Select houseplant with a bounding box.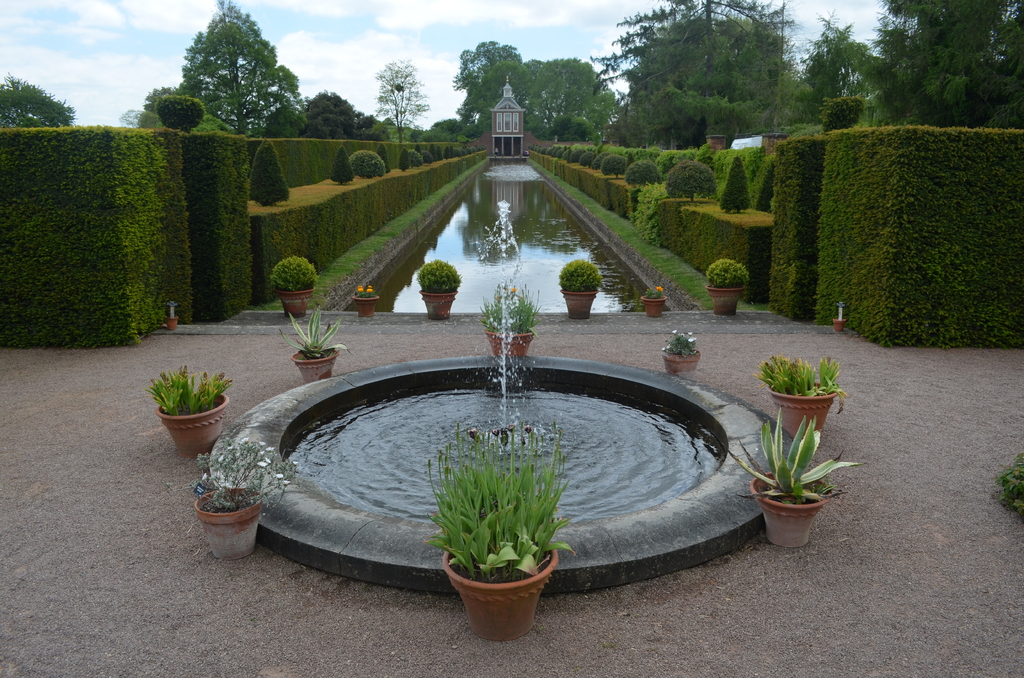
(414,259,464,318).
